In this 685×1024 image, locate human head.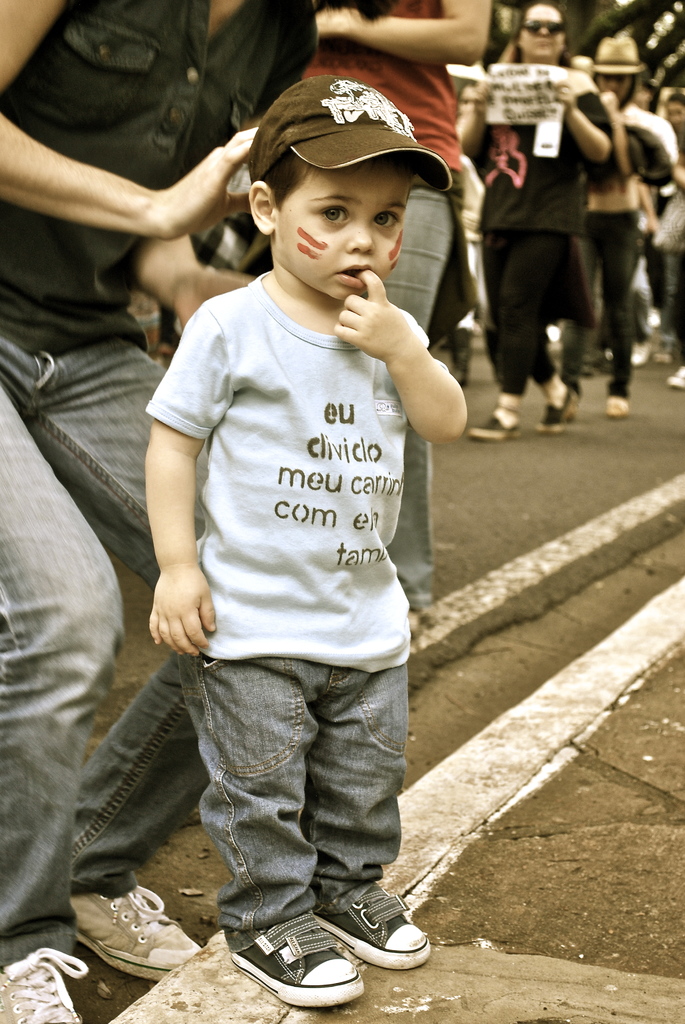
Bounding box: Rect(667, 97, 684, 127).
